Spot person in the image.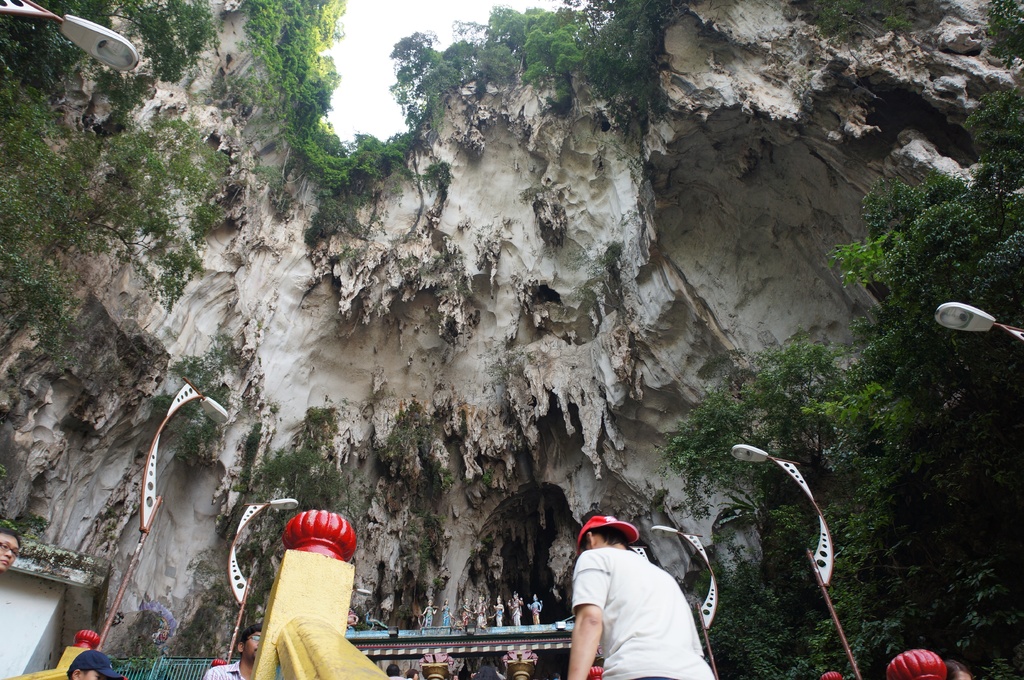
person found at {"left": 204, "top": 624, "right": 269, "bottom": 679}.
